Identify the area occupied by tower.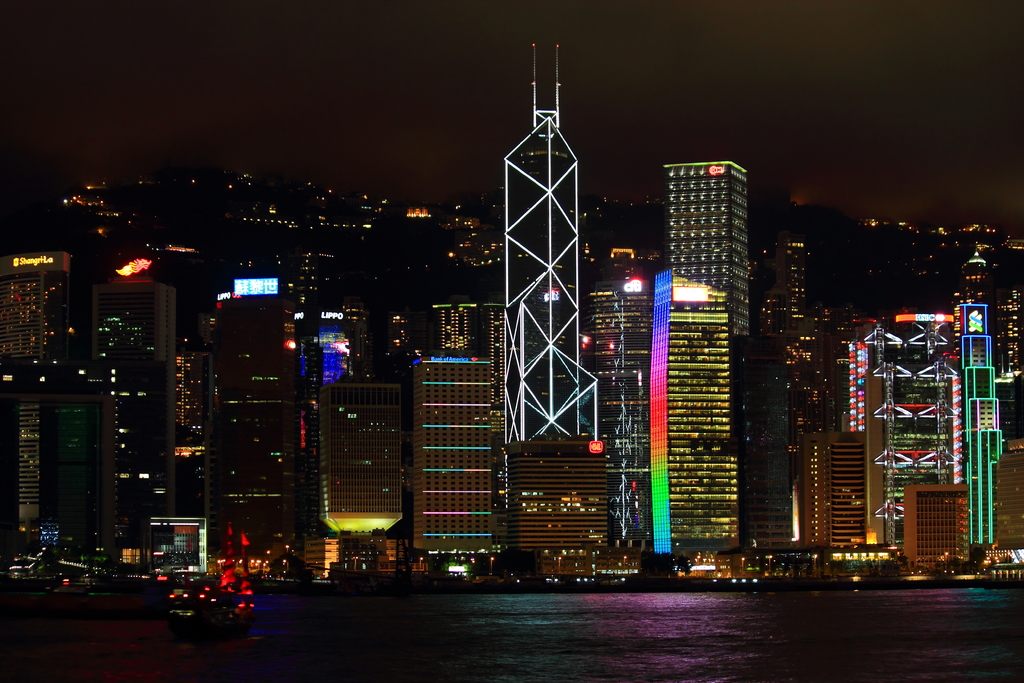
Area: {"x1": 806, "y1": 434, "x2": 869, "y2": 559}.
